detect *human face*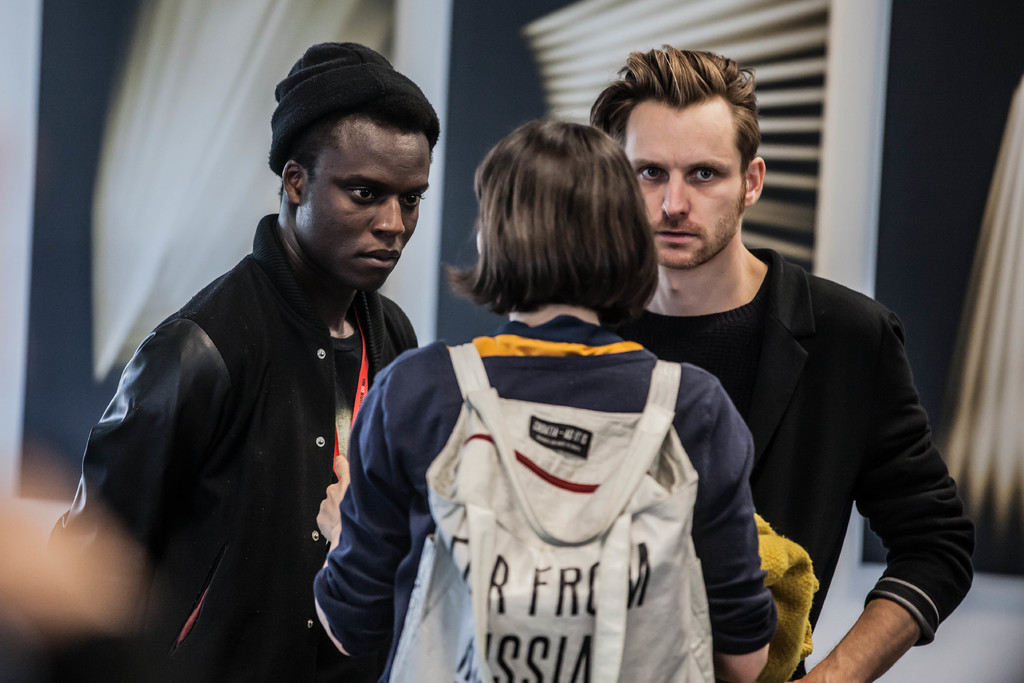
(623,93,739,274)
